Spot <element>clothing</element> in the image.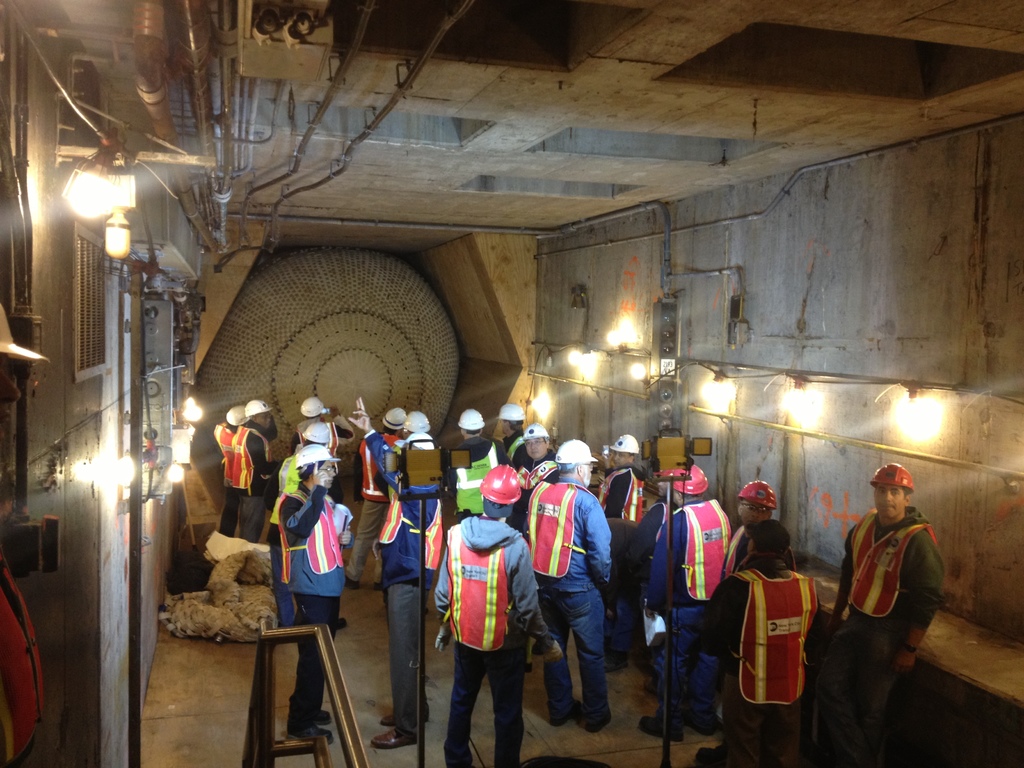
<element>clothing</element> found at x1=363 y1=426 x2=447 y2=728.
